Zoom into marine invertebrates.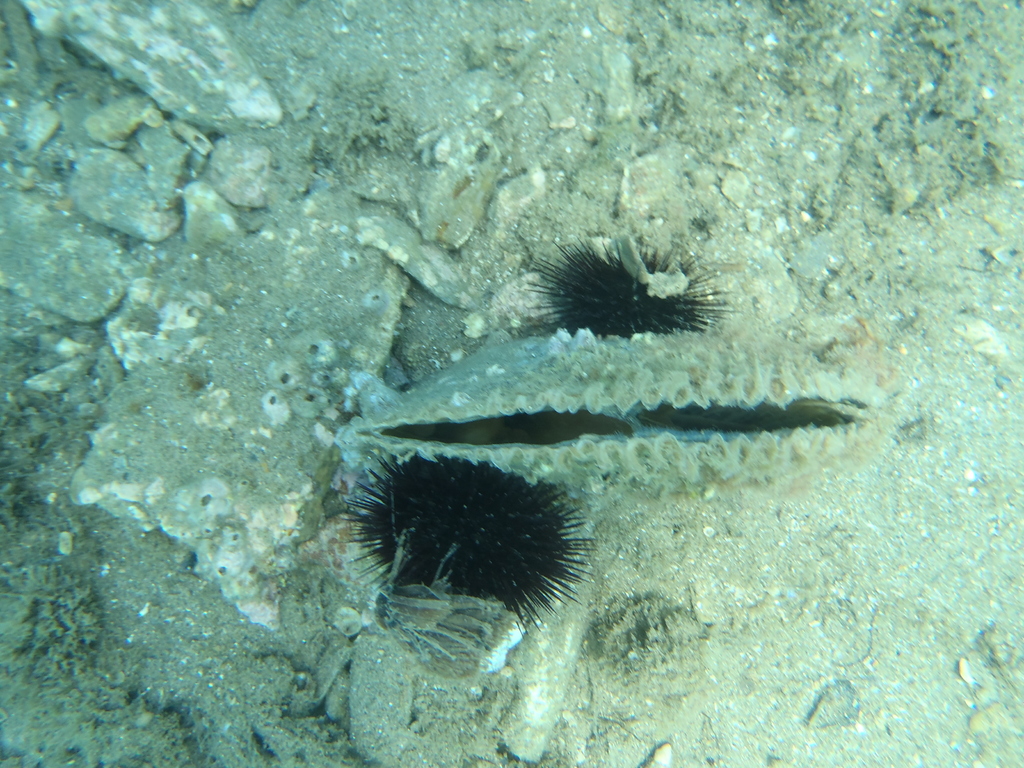
Zoom target: BBox(518, 222, 715, 353).
